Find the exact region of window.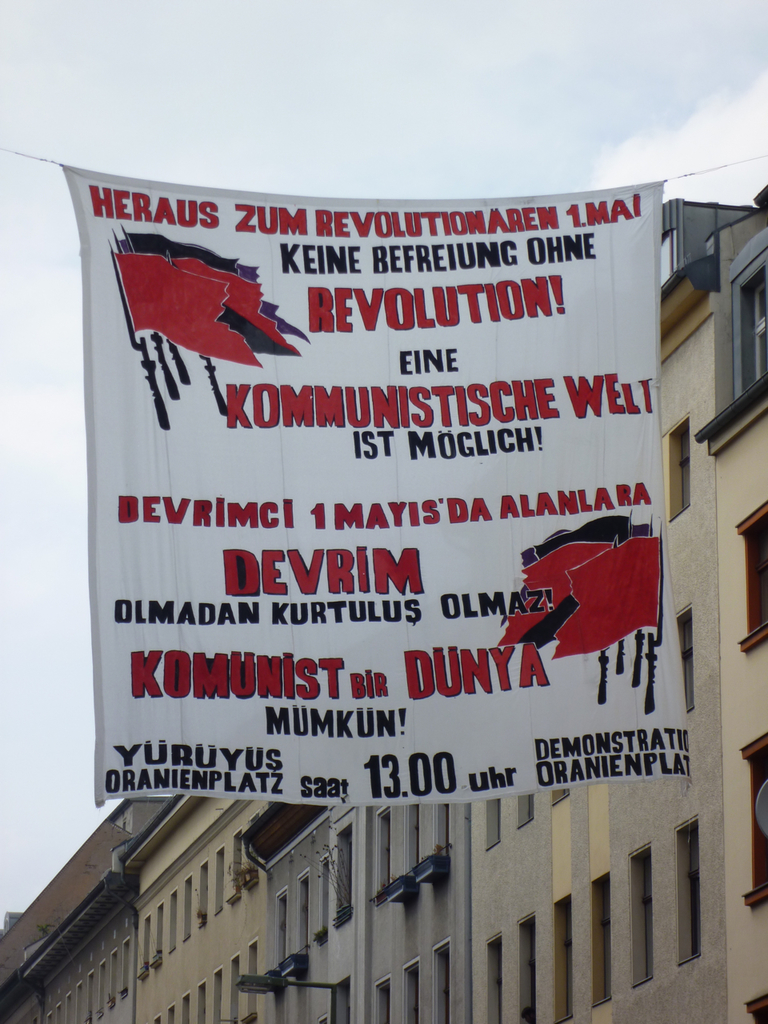
Exact region: (left=212, top=967, right=221, bottom=1023).
